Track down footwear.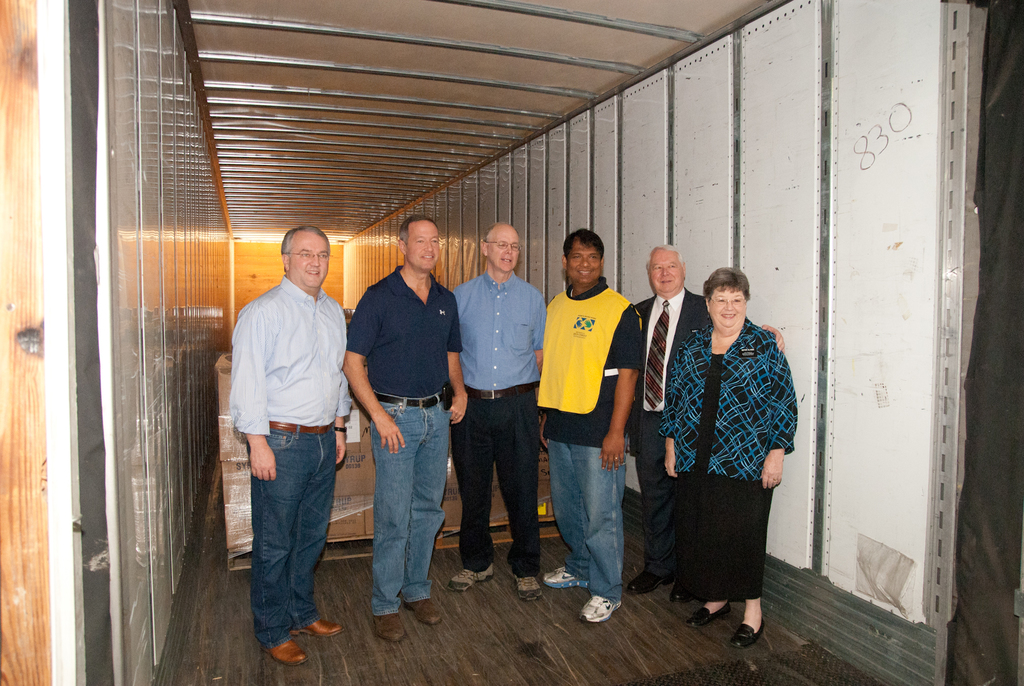
Tracked to [left=689, top=594, right=733, bottom=628].
